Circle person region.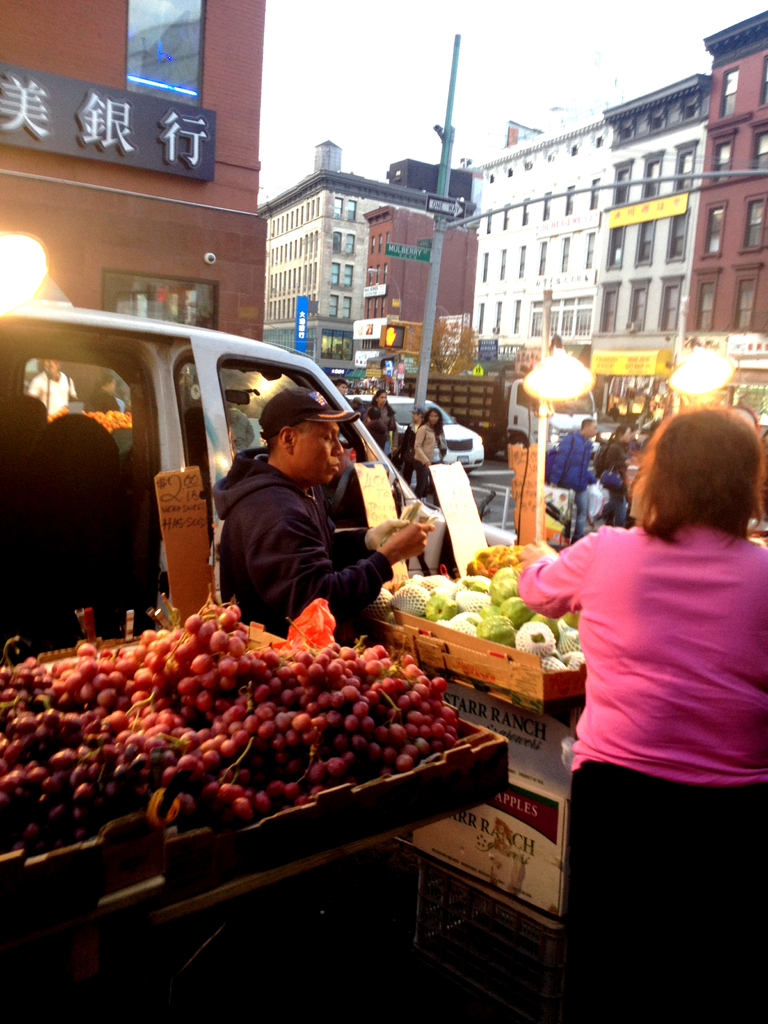
Region: (left=364, top=395, right=403, bottom=435).
